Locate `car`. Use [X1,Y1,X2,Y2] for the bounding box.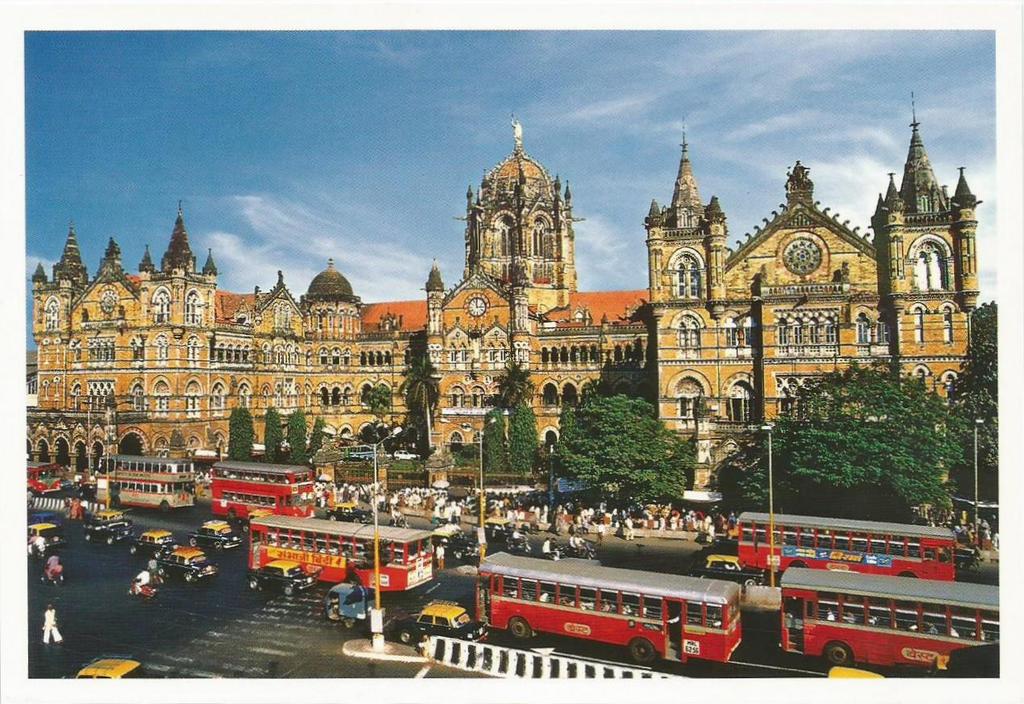
[157,546,225,575].
